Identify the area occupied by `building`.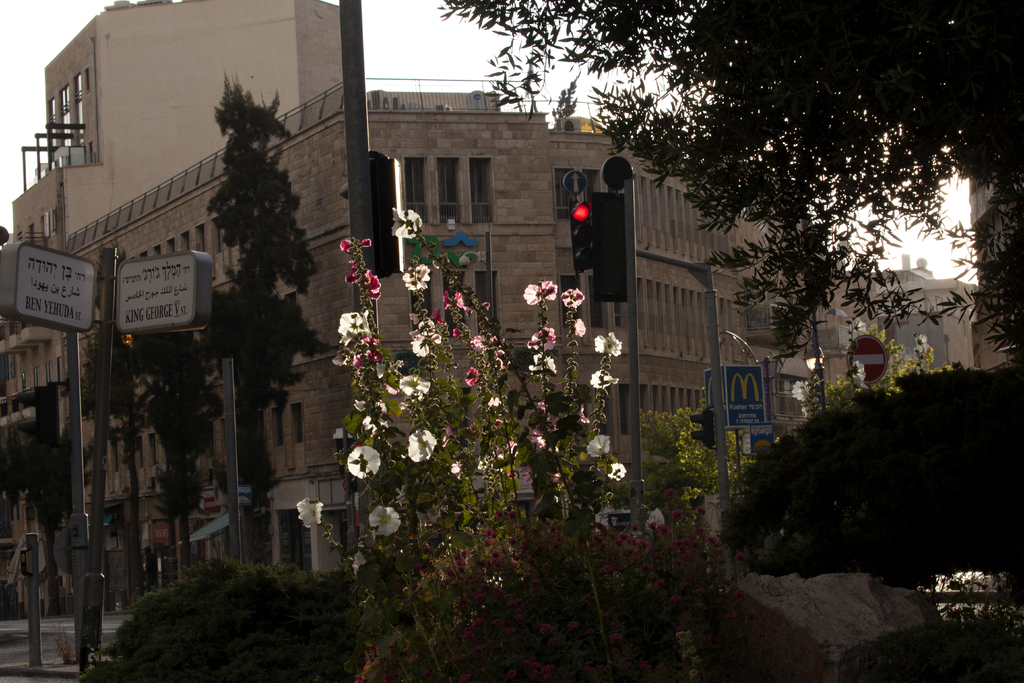
Area: Rect(874, 254, 979, 365).
